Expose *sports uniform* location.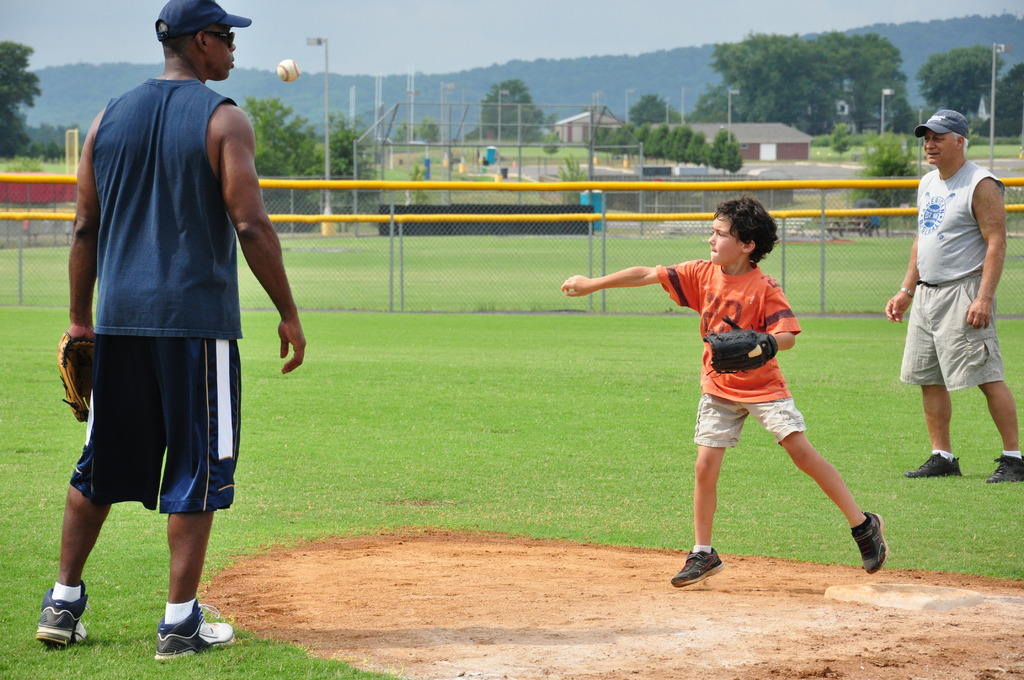
Exposed at {"x1": 643, "y1": 261, "x2": 892, "y2": 588}.
